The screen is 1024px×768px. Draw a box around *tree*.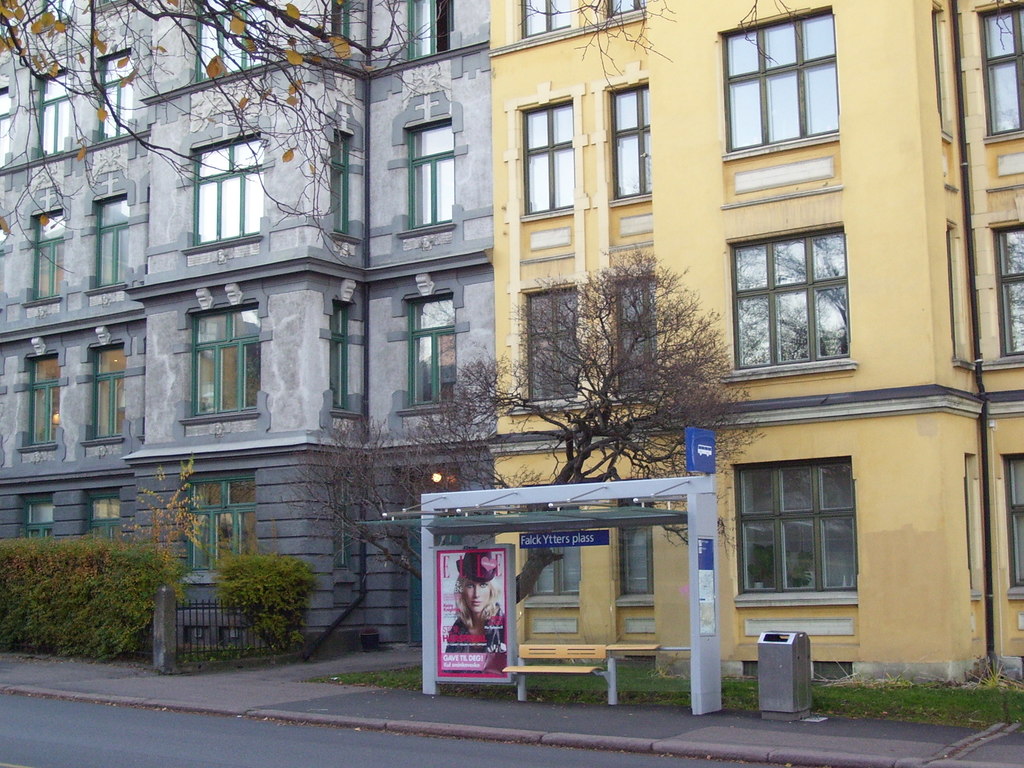
l=462, t=228, r=781, b=591.
